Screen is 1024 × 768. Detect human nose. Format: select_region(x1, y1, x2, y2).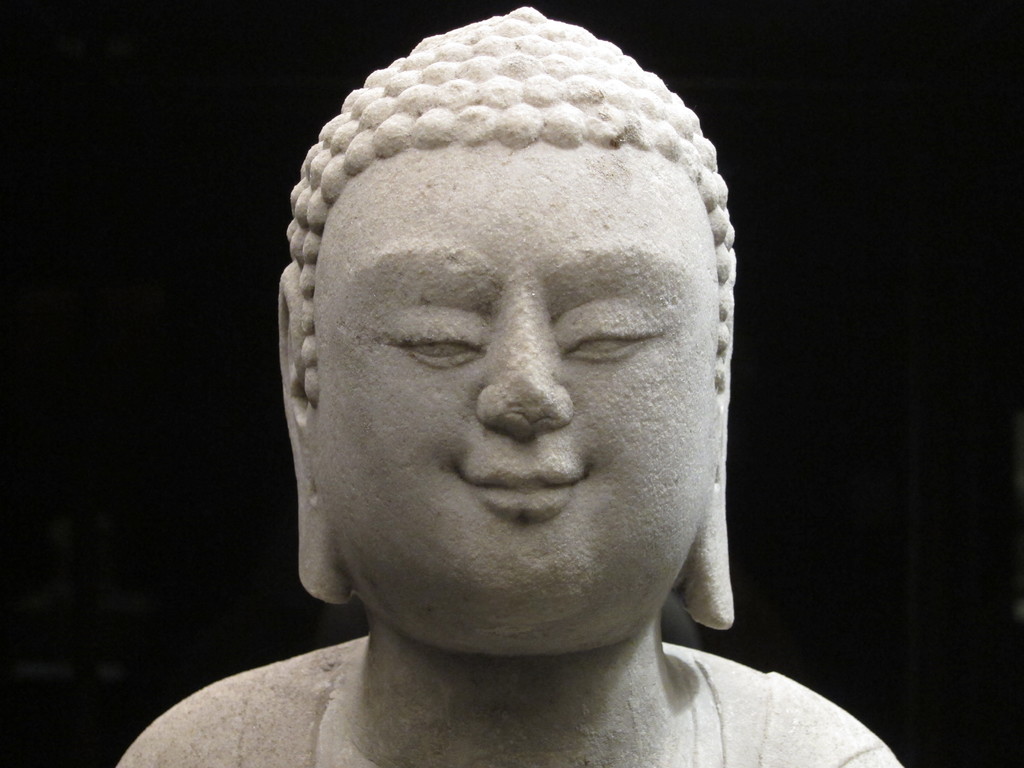
select_region(477, 308, 575, 436).
